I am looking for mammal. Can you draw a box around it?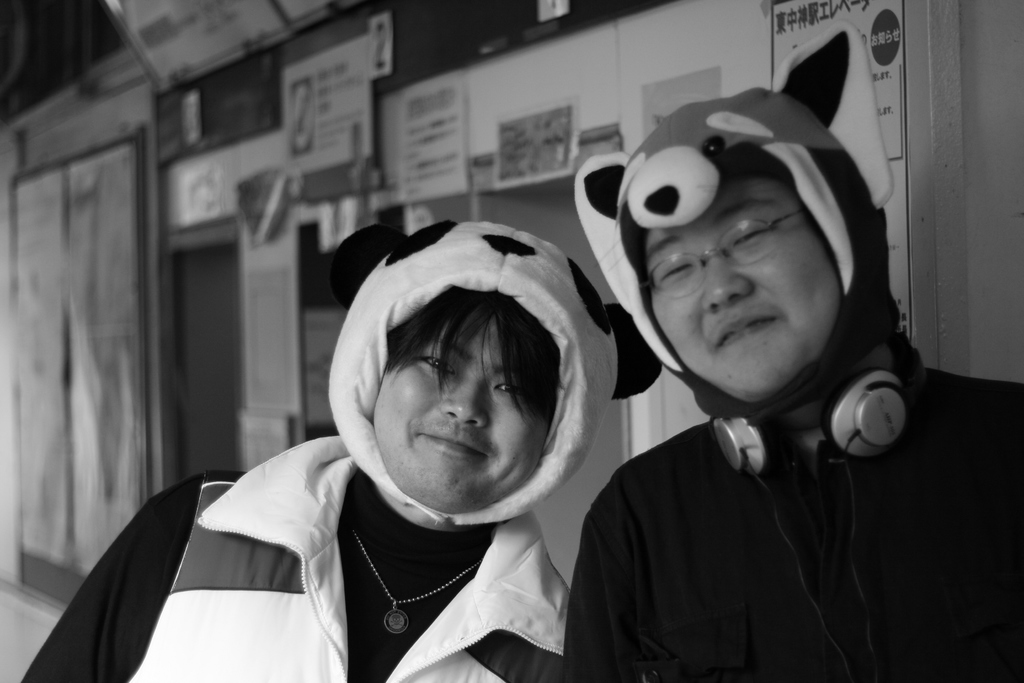
Sure, the bounding box is [x1=557, y1=26, x2=1023, y2=682].
